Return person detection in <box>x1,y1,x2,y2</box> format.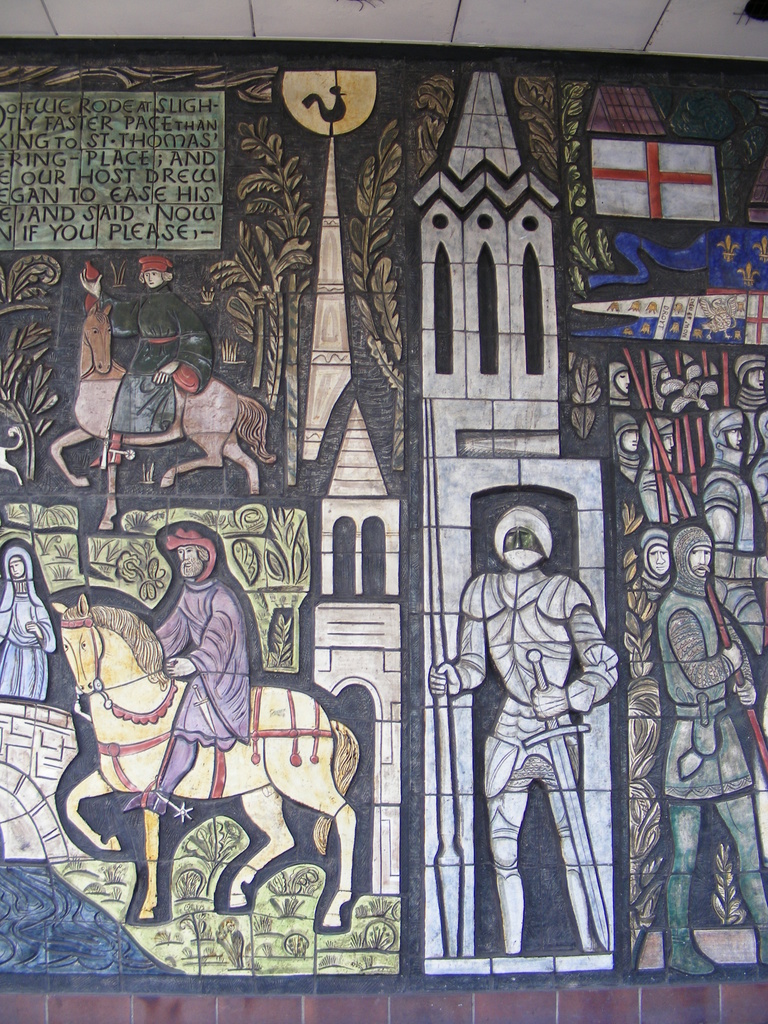
<box>657,521,767,974</box>.
